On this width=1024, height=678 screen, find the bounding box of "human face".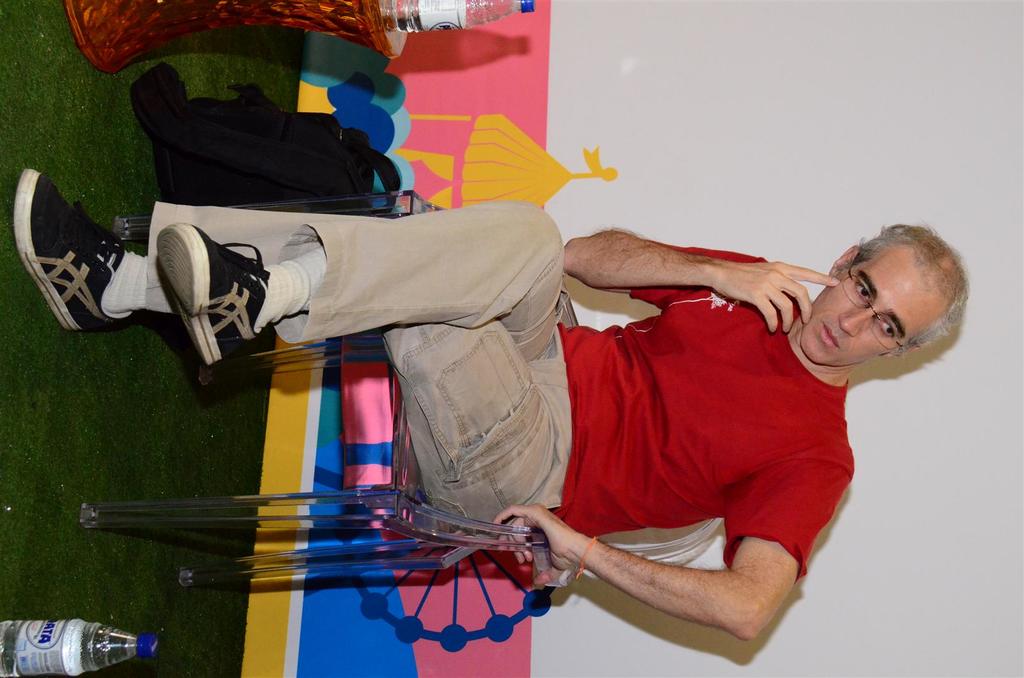
Bounding box: Rect(797, 233, 950, 368).
